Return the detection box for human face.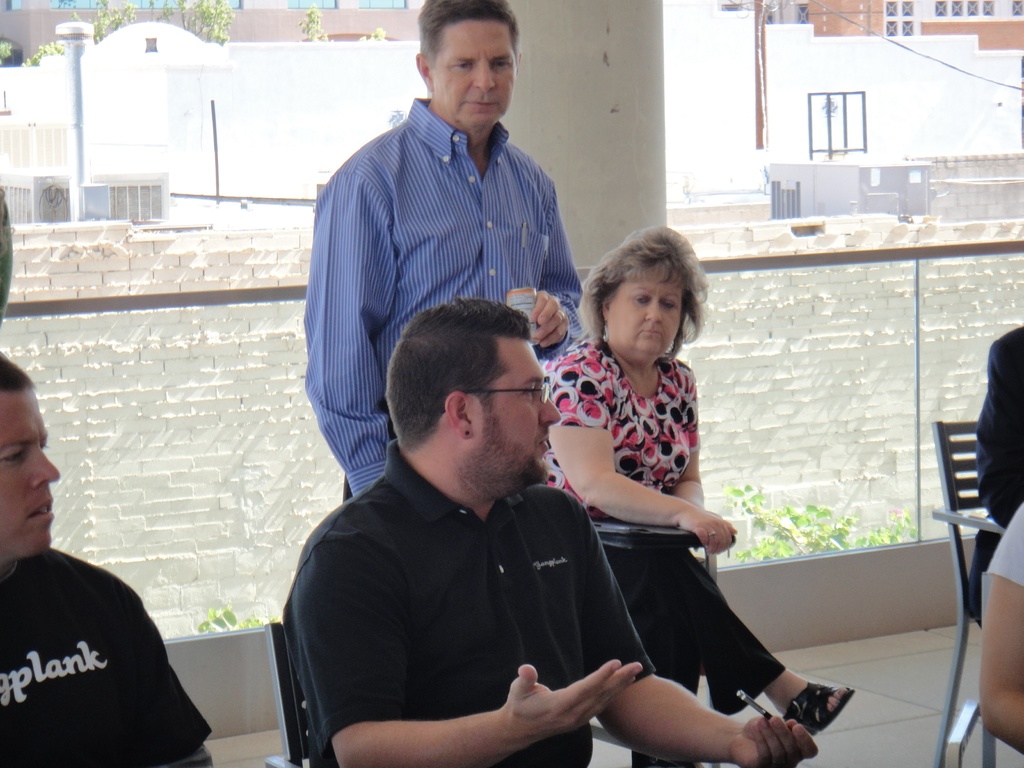
crop(470, 339, 564, 482).
